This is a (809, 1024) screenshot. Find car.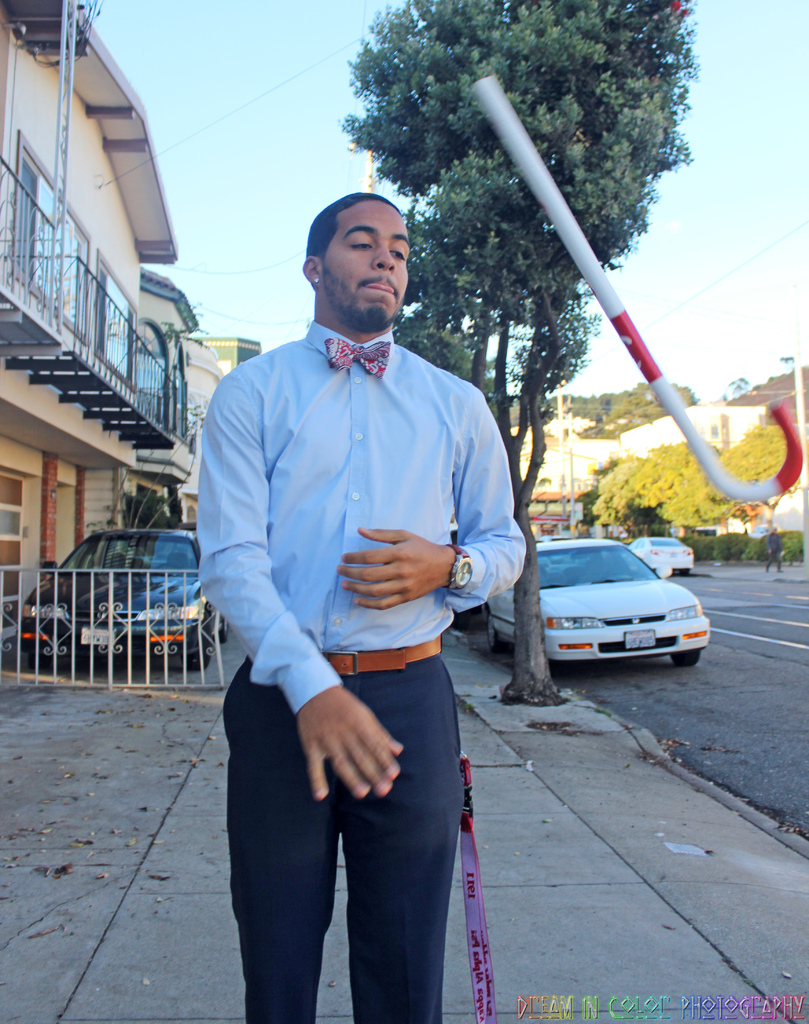
Bounding box: {"x1": 484, "y1": 534, "x2": 712, "y2": 673}.
